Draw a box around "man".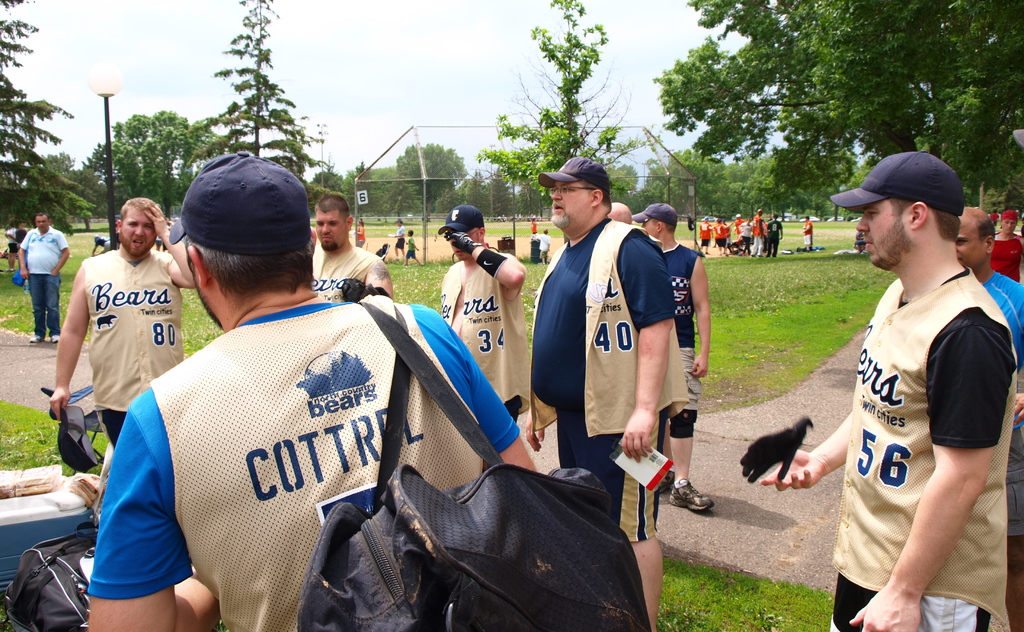
(439,208,524,427).
